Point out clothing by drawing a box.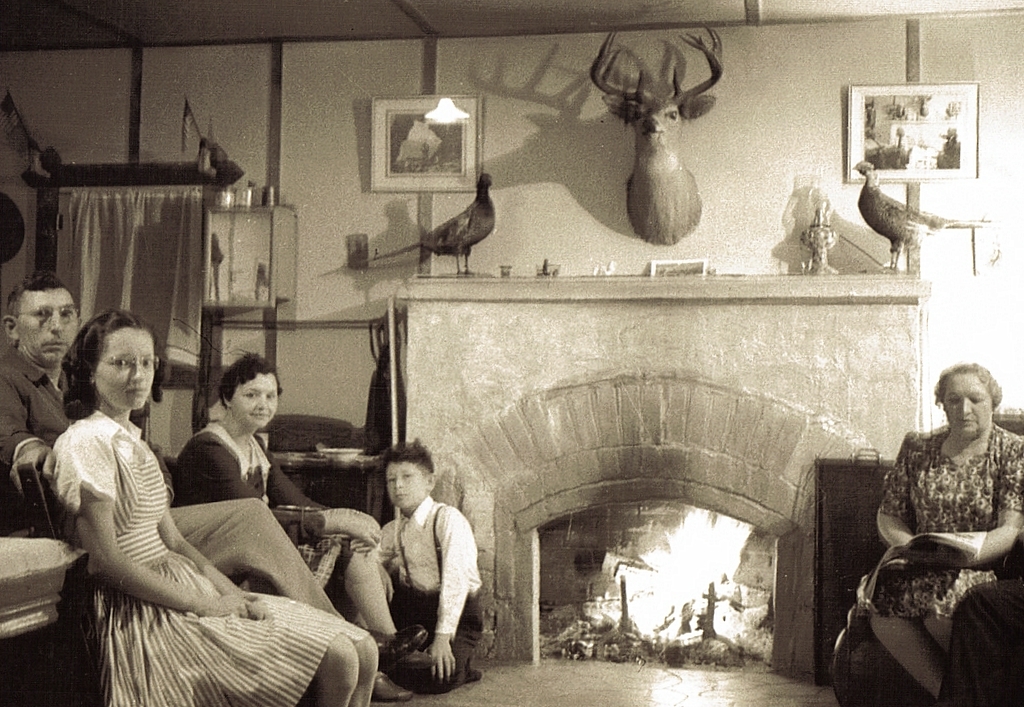
l=170, t=420, r=347, b=597.
